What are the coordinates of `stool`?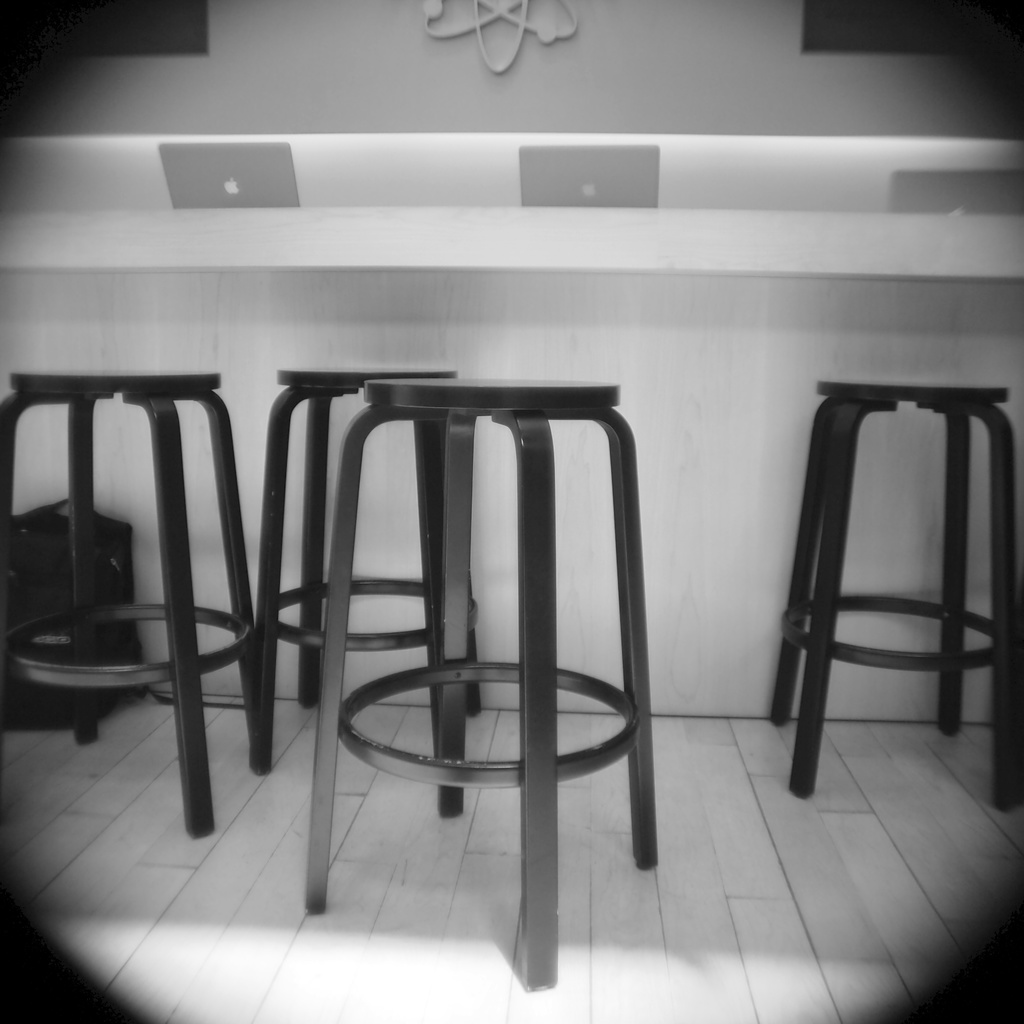
rect(0, 359, 252, 835).
